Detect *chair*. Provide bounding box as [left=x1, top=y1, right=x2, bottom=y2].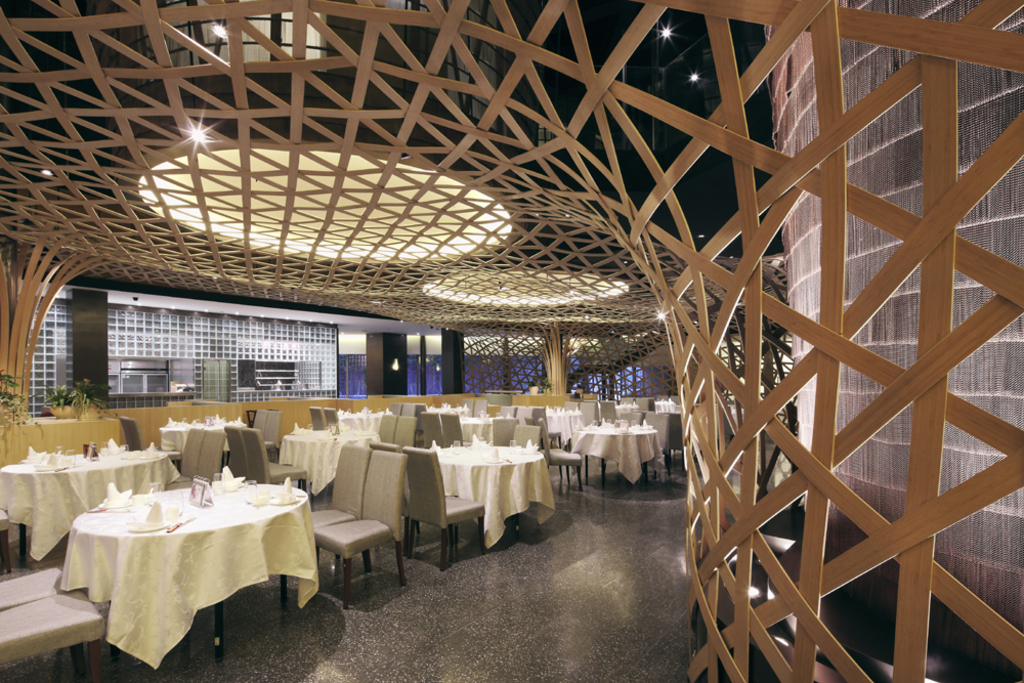
[left=0, top=587, right=105, bottom=682].
